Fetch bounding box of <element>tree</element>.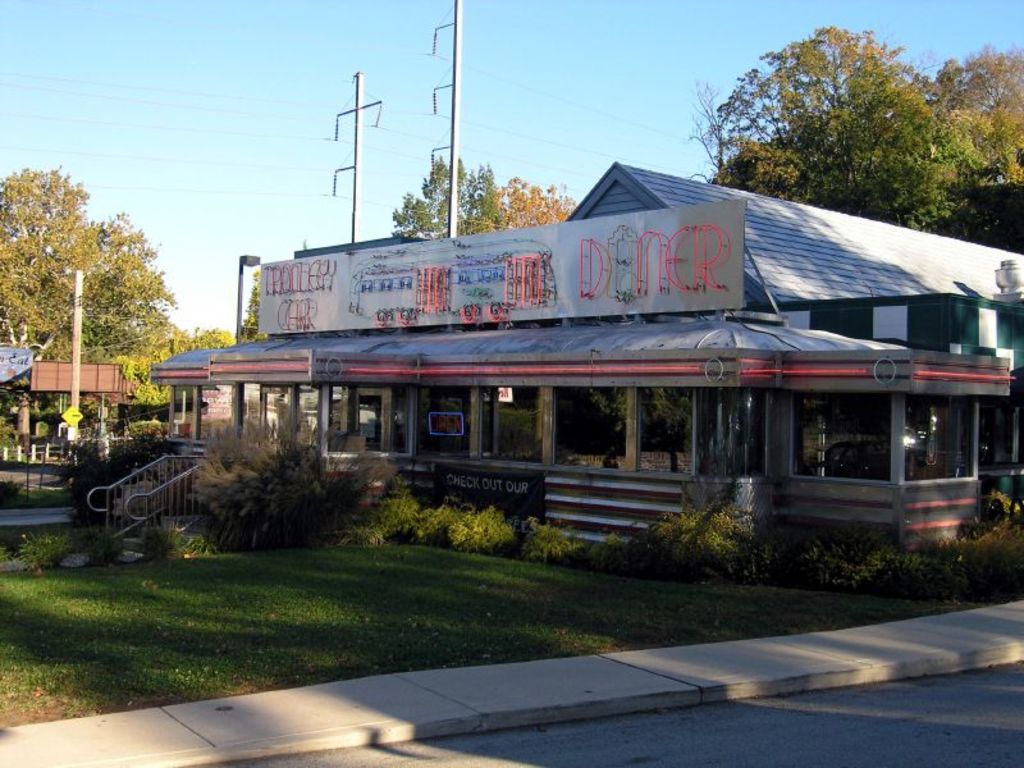
Bbox: (145, 349, 214, 404).
